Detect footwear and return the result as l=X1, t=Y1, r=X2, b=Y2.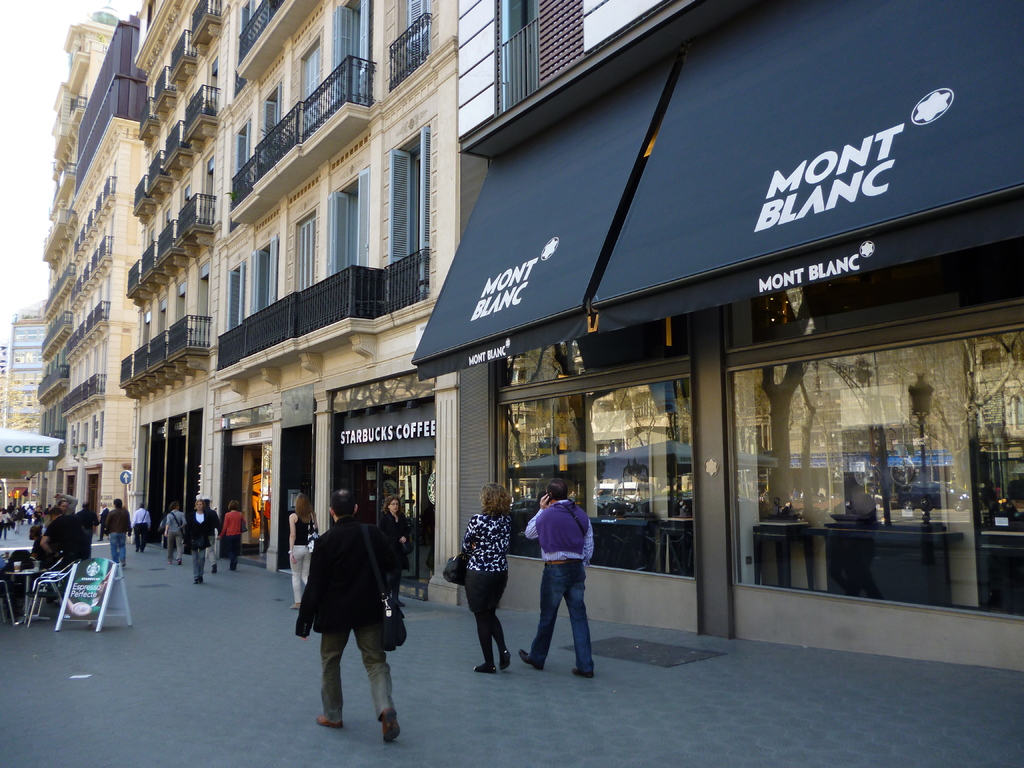
l=287, t=604, r=303, b=609.
